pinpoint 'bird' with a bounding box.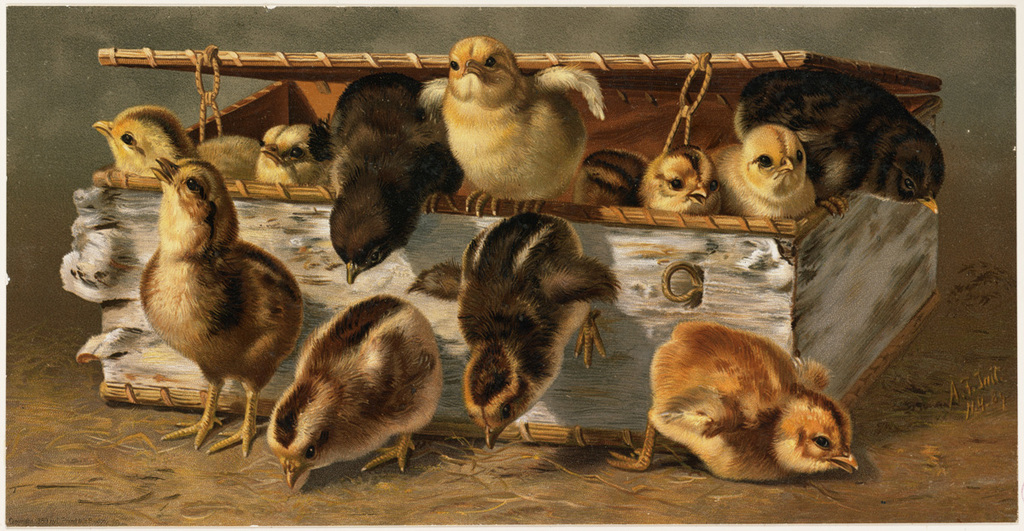
Rect(398, 213, 631, 456).
